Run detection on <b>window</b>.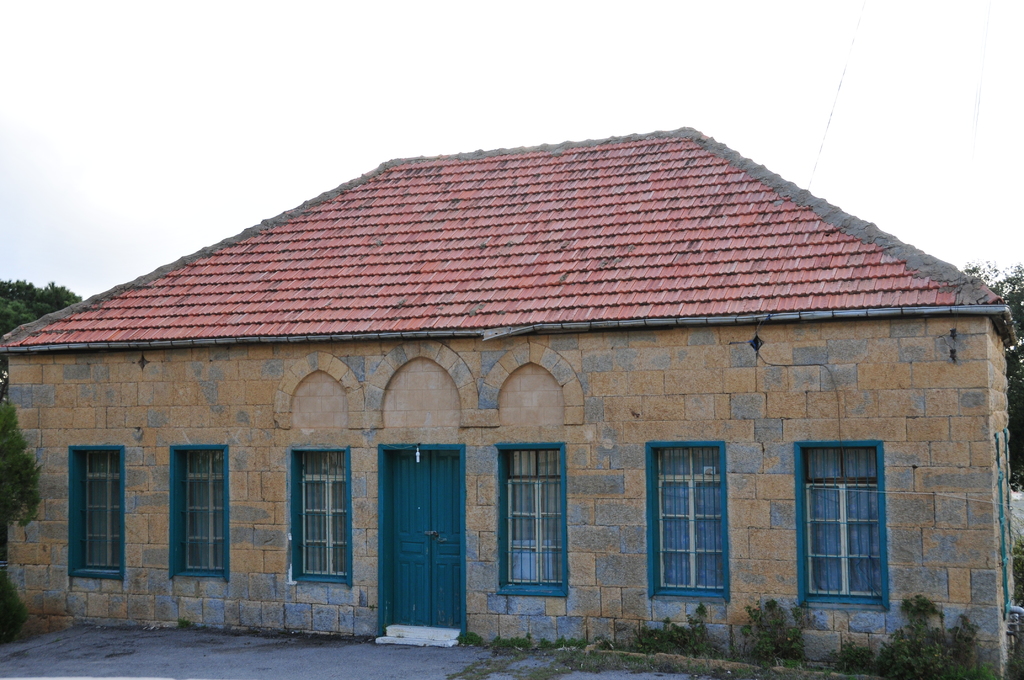
Result: Rect(68, 447, 127, 577).
